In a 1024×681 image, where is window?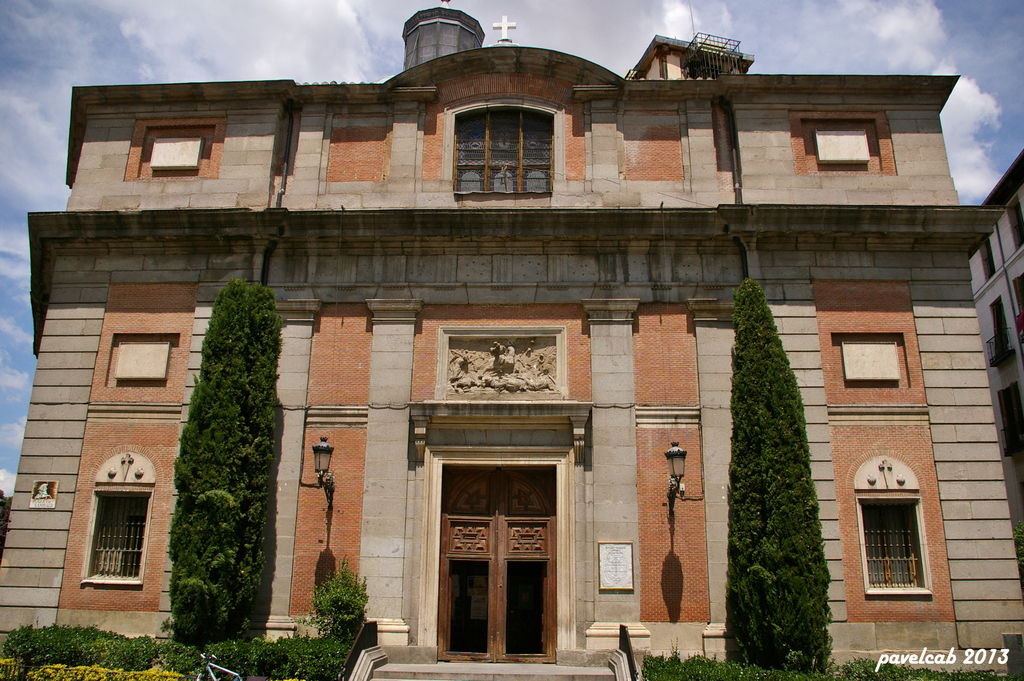
box=[852, 492, 934, 596].
